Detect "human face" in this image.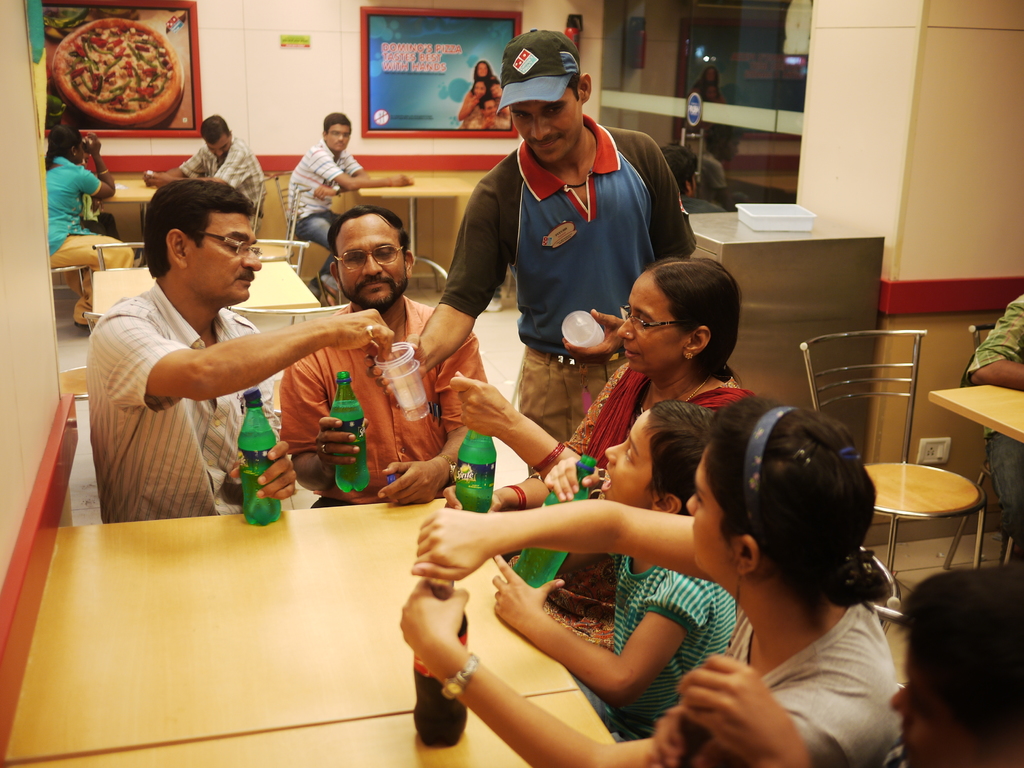
Detection: 685,442,737,575.
